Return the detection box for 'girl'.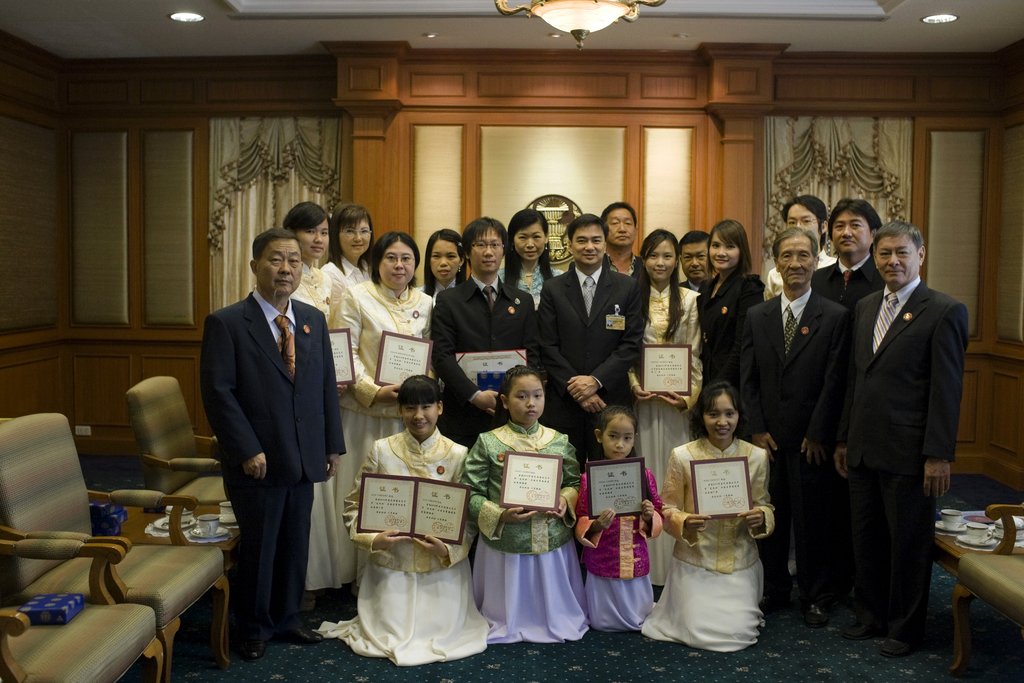
bbox(570, 402, 666, 634).
